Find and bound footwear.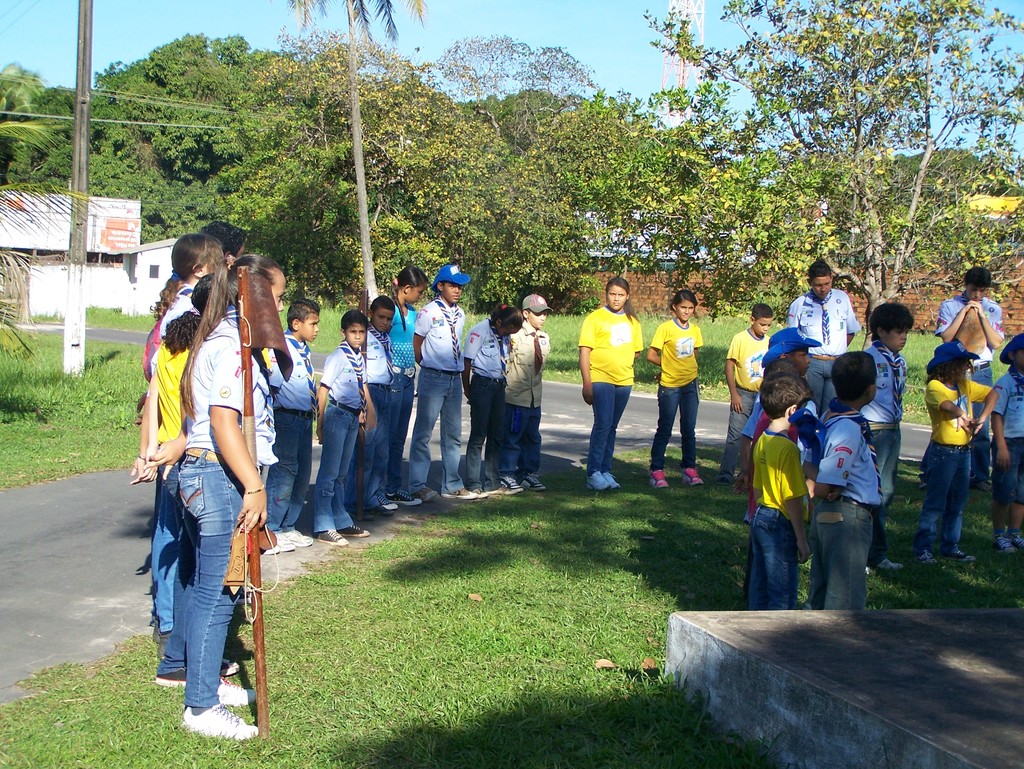
Bound: (left=286, top=527, right=317, bottom=544).
